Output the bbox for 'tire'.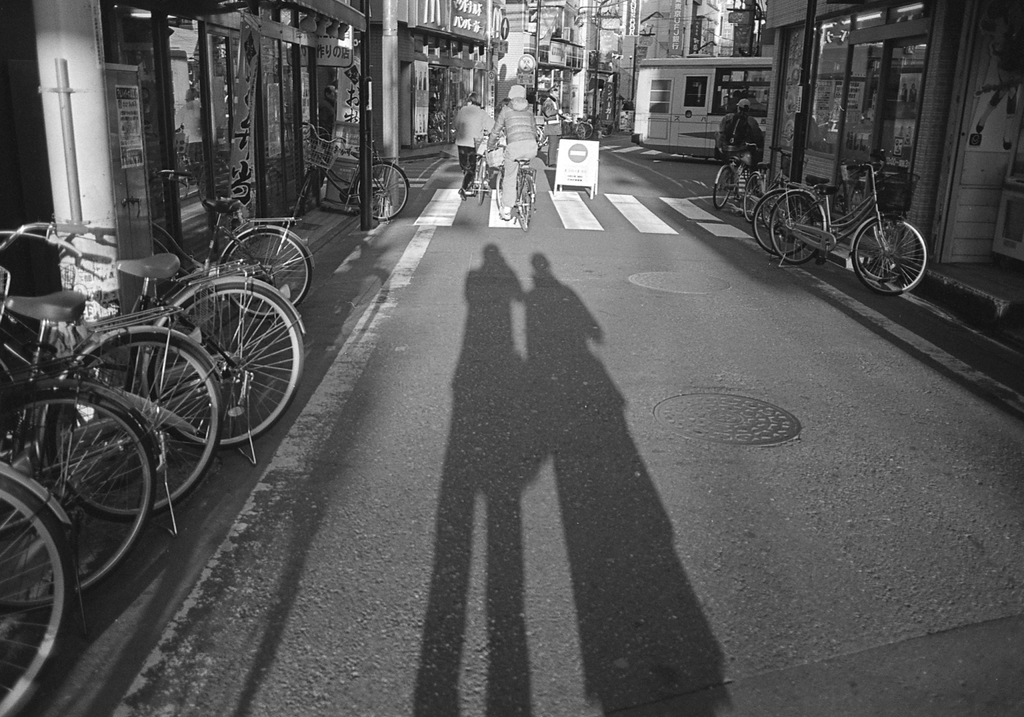
744 172 762 219.
